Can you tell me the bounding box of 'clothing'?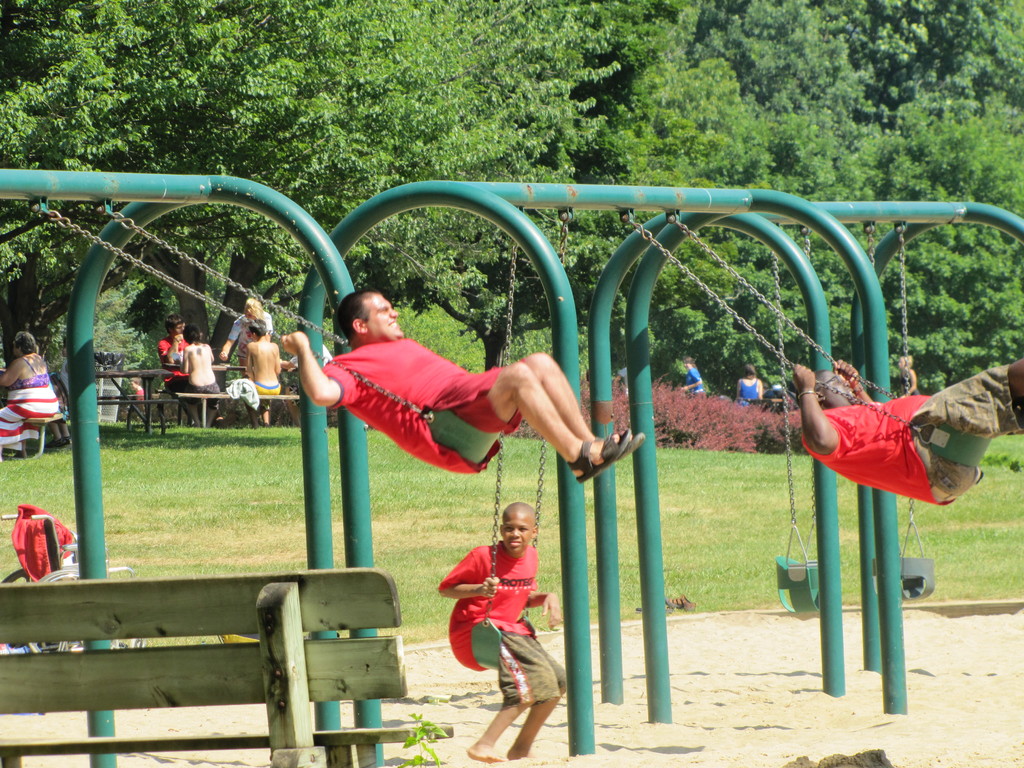
228/308/273/360.
